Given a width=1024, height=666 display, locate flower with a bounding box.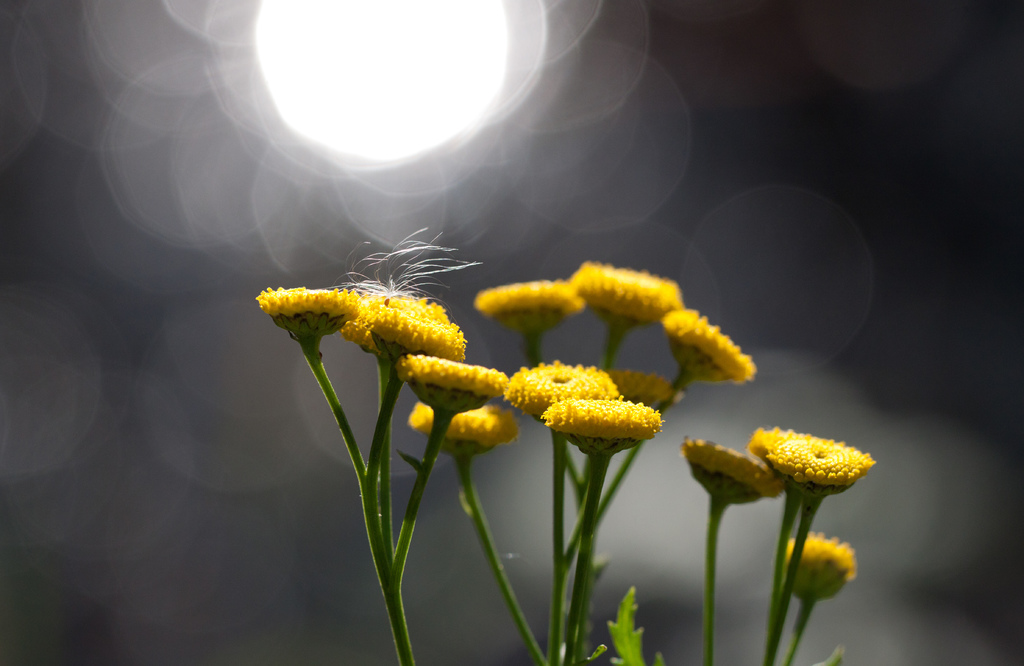
Located: crop(781, 528, 858, 597).
